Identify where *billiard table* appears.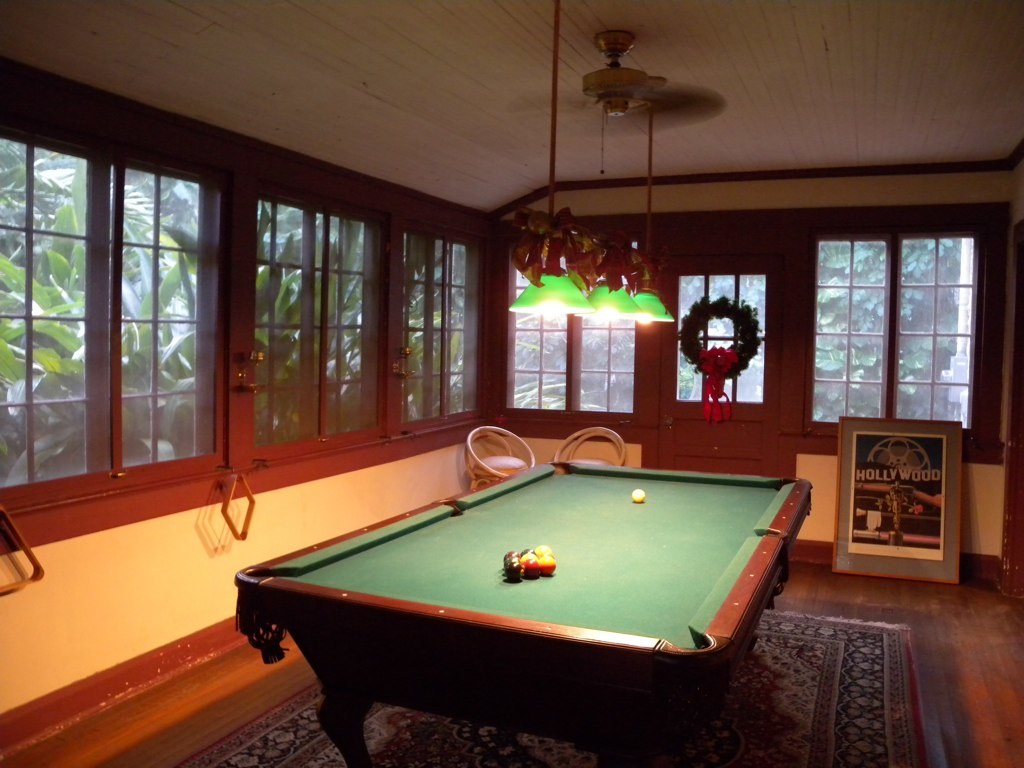
Appears at detection(231, 460, 816, 767).
